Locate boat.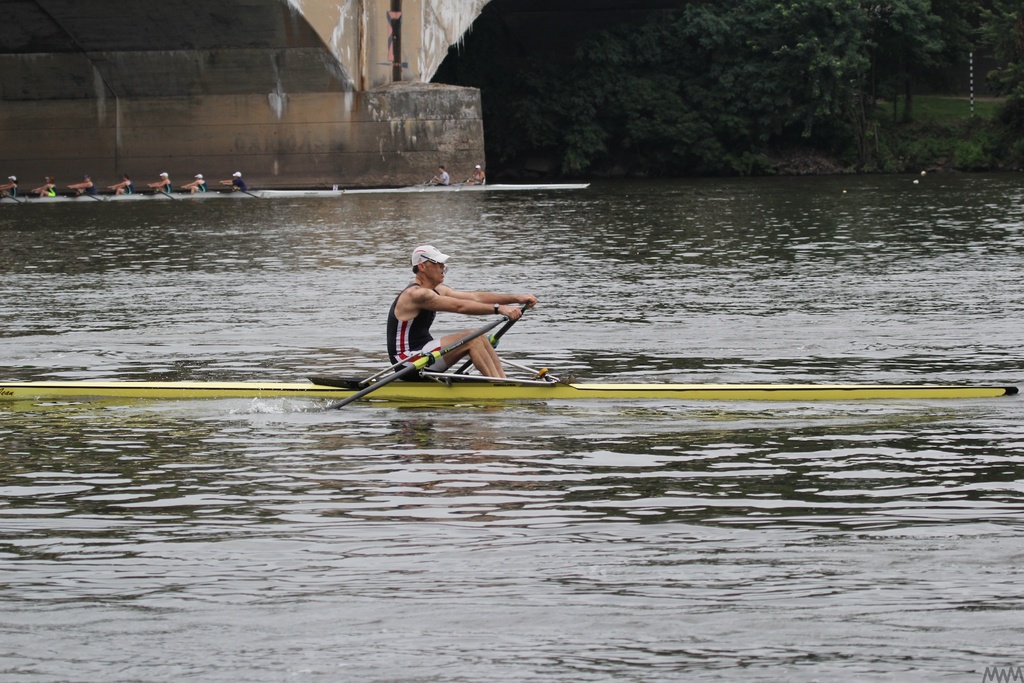
Bounding box: rect(310, 269, 572, 412).
